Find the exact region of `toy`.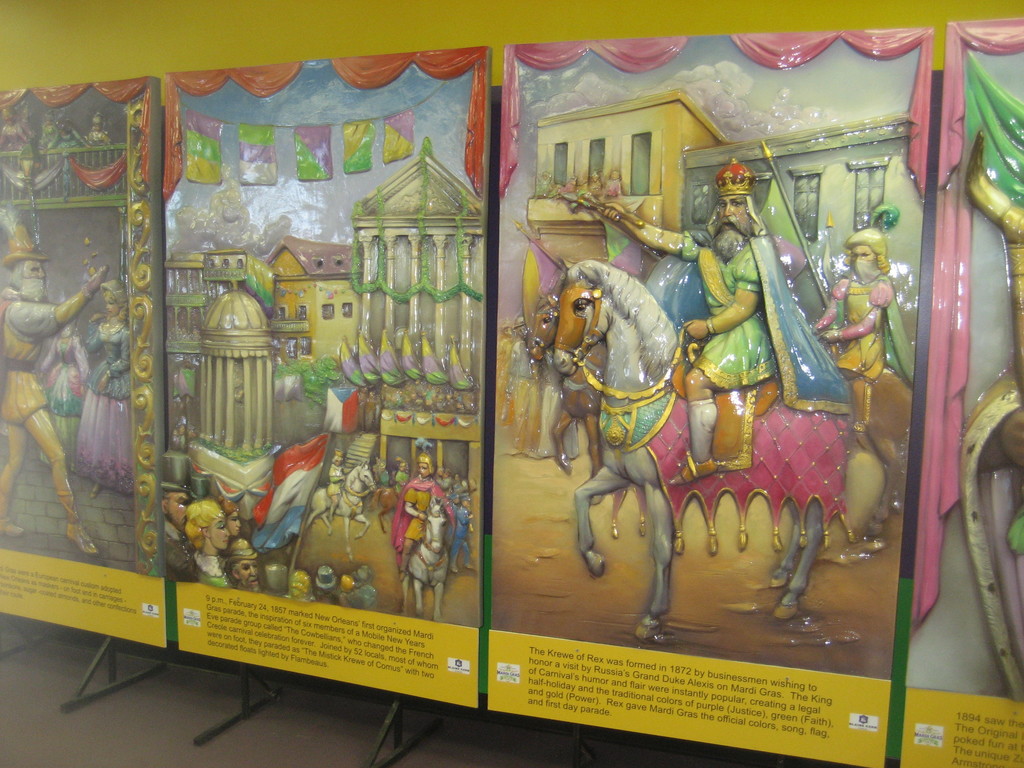
Exact region: <region>286, 474, 363, 563</region>.
